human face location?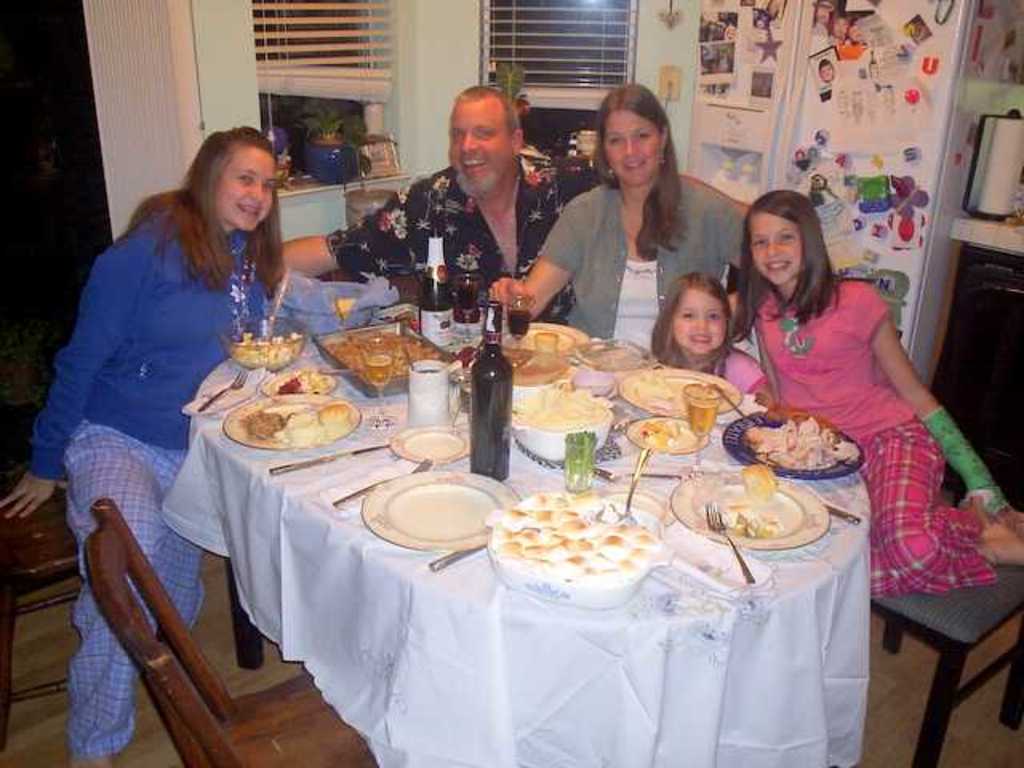
BBox(674, 286, 726, 355)
